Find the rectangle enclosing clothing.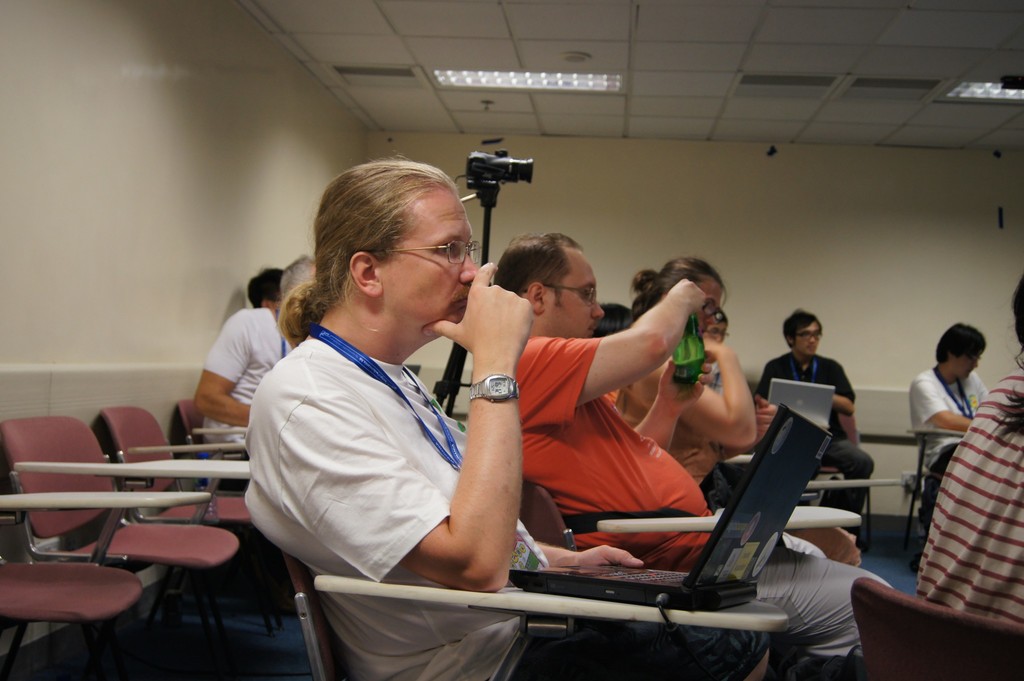
<bbox>758, 351, 854, 532</bbox>.
